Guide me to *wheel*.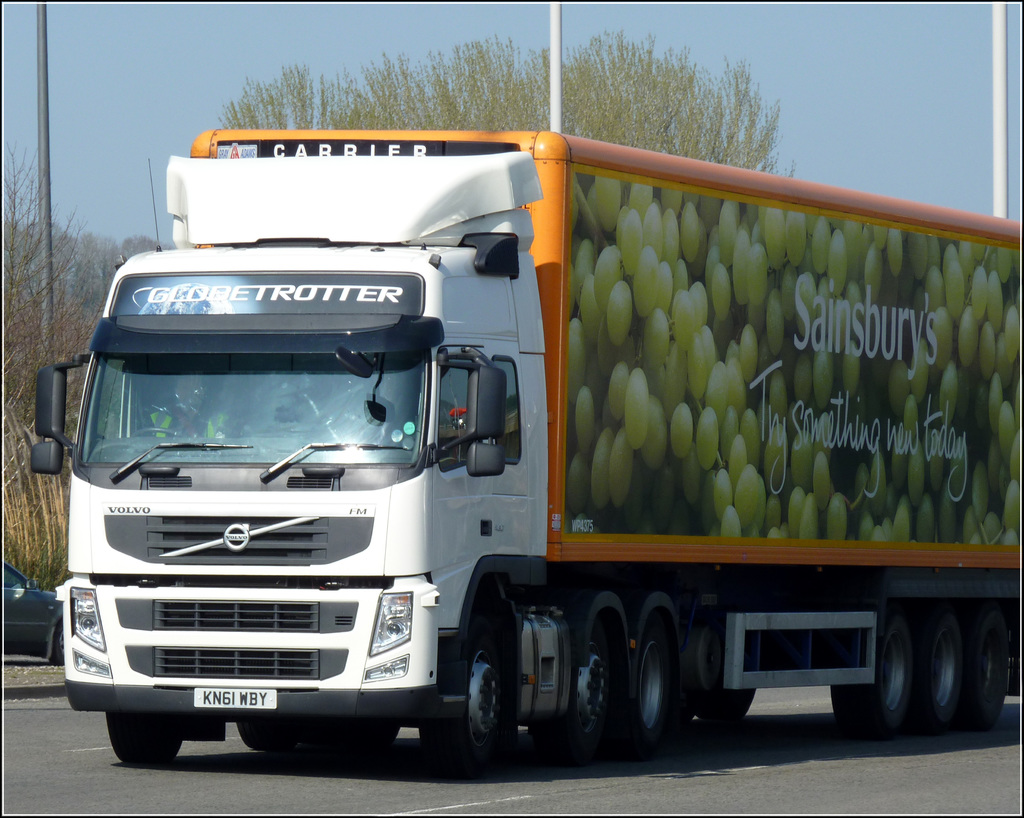
Guidance: Rect(964, 620, 1006, 718).
